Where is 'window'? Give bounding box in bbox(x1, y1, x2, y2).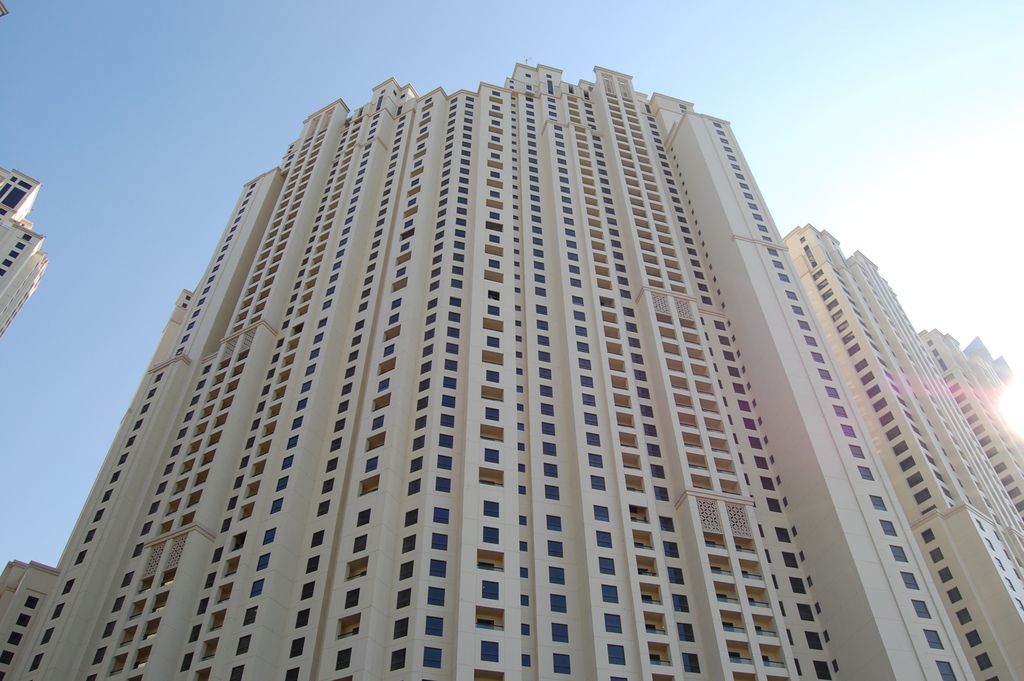
bbox(438, 480, 456, 494).
